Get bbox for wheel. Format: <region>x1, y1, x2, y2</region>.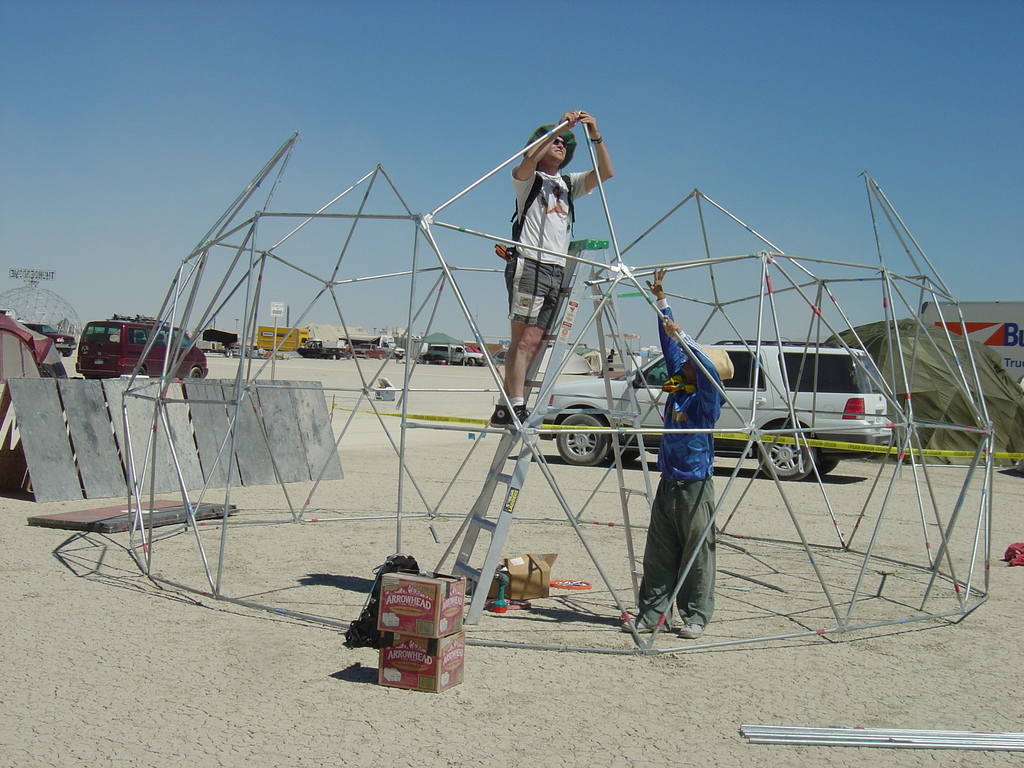
<region>550, 404, 623, 475</region>.
